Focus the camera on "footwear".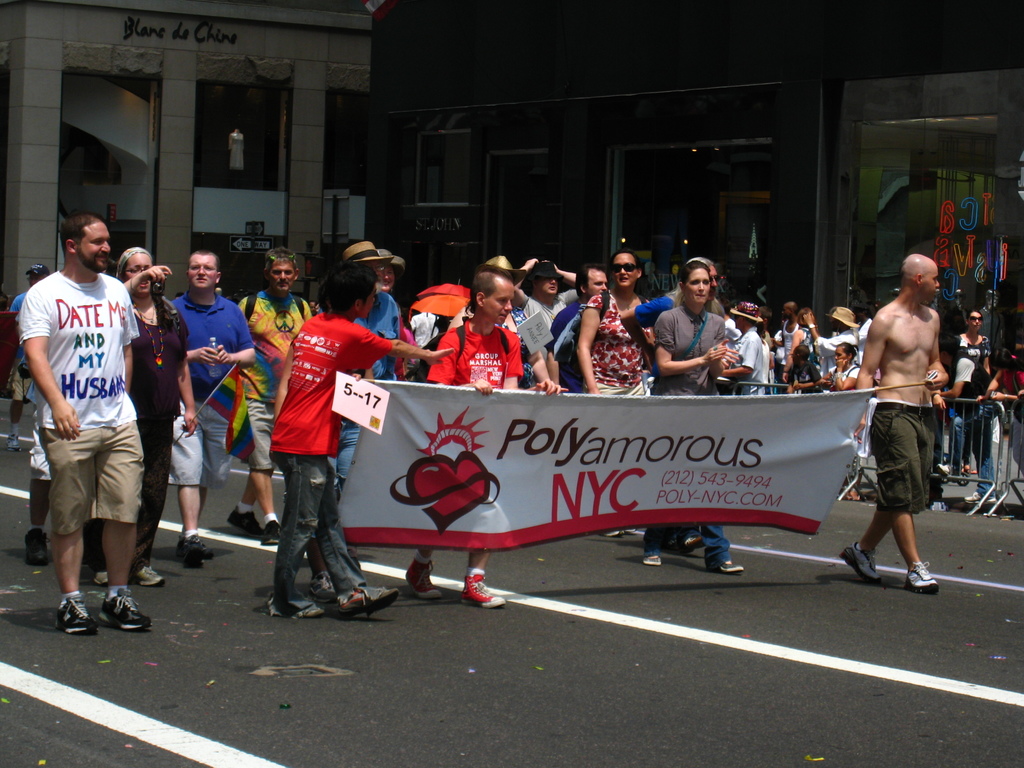
Focus region: 97/590/150/630.
